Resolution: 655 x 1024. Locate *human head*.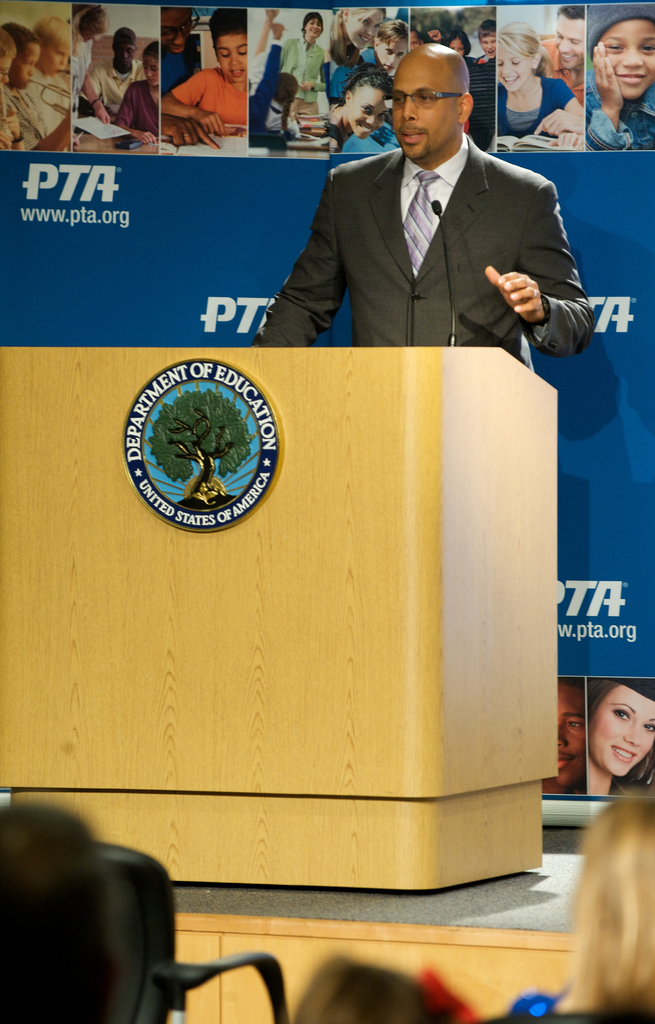
x1=388 y1=33 x2=489 y2=148.
